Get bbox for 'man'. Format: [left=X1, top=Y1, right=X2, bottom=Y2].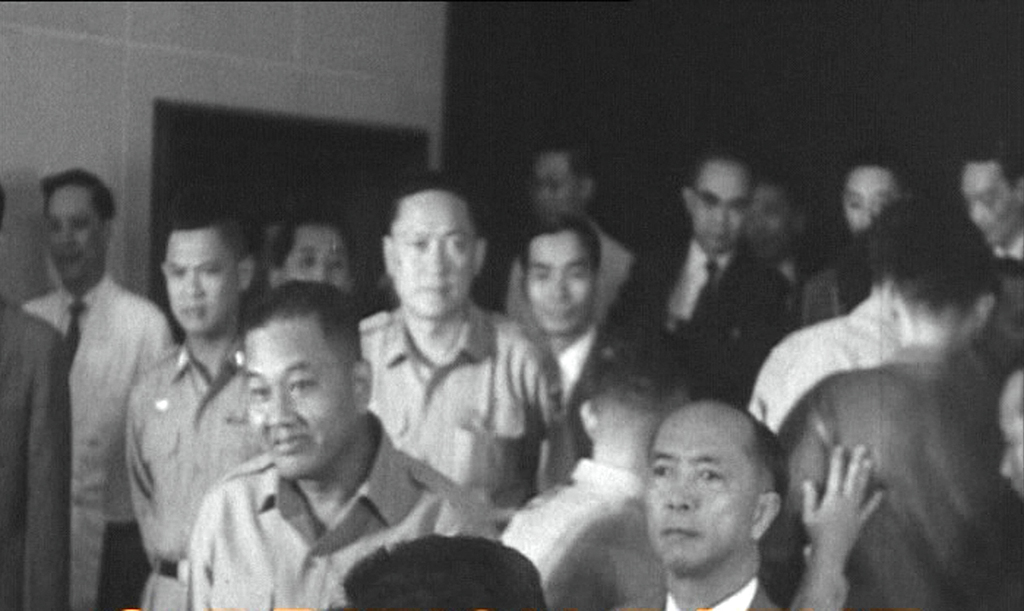
[left=328, top=522, right=553, bottom=610].
